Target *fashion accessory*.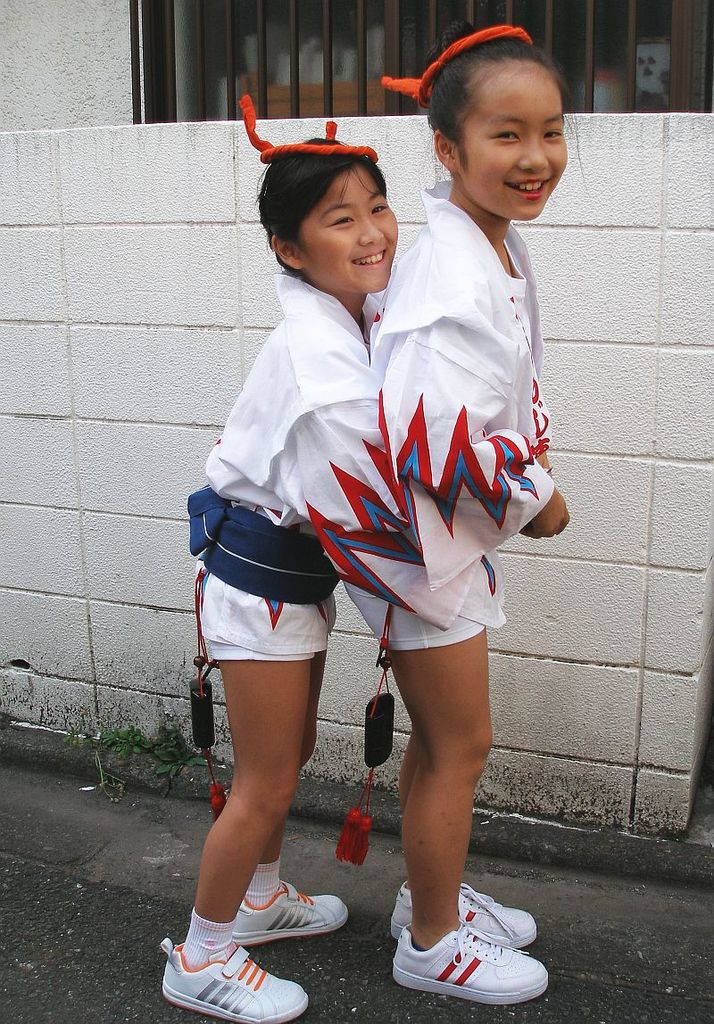
Target region: 187 566 226 822.
